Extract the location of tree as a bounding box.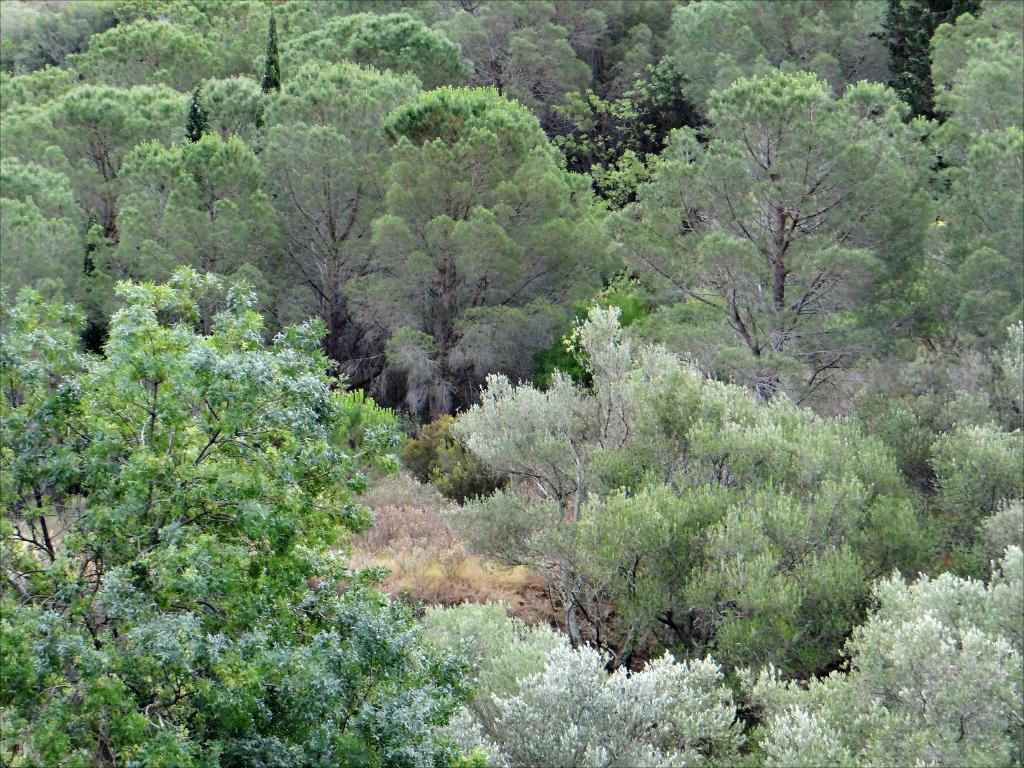
(92,135,285,345).
